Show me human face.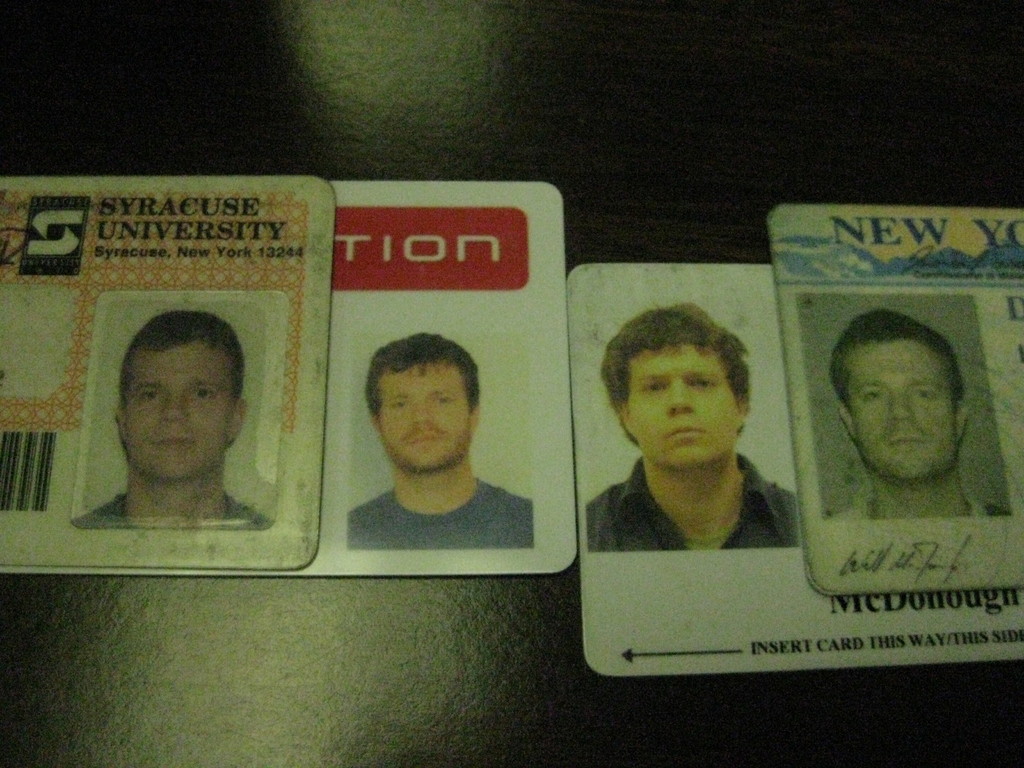
human face is here: bbox=(854, 338, 957, 477).
